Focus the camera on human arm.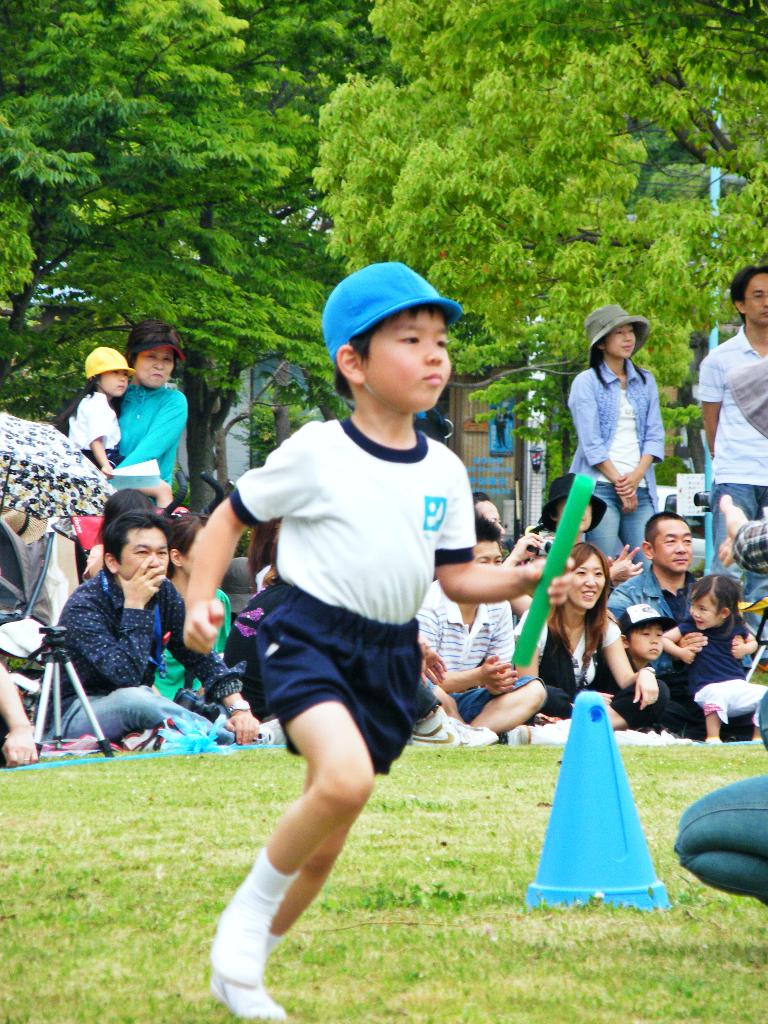
Focus region: crop(658, 618, 688, 667).
